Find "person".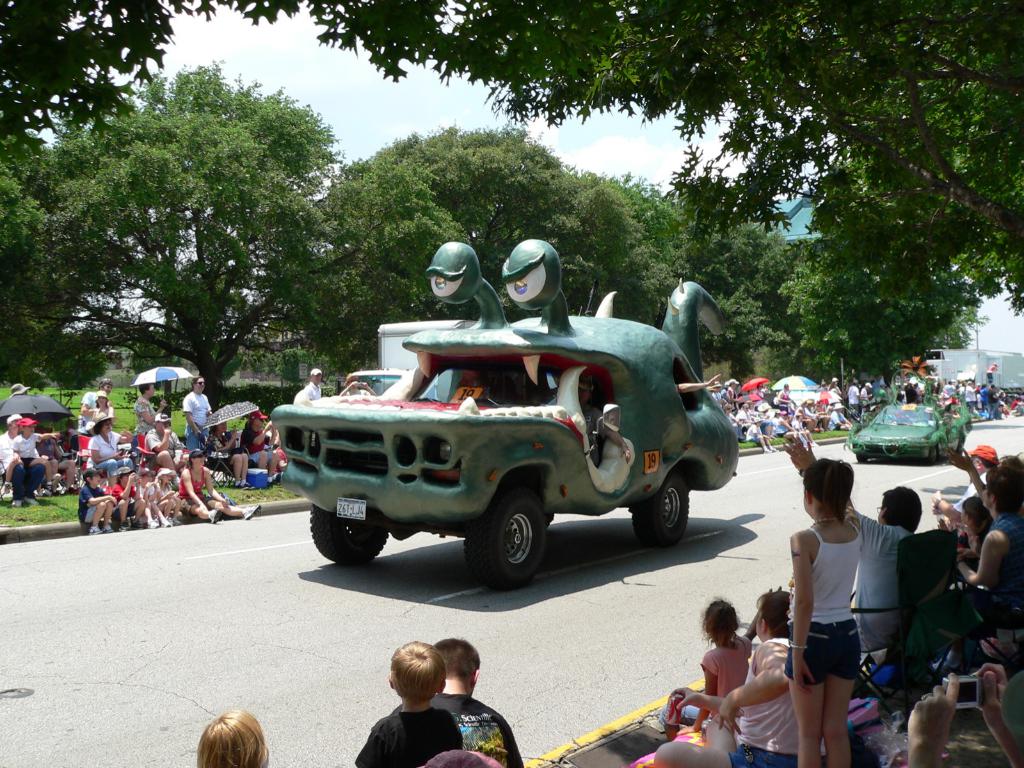
box(711, 388, 1007, 449).
